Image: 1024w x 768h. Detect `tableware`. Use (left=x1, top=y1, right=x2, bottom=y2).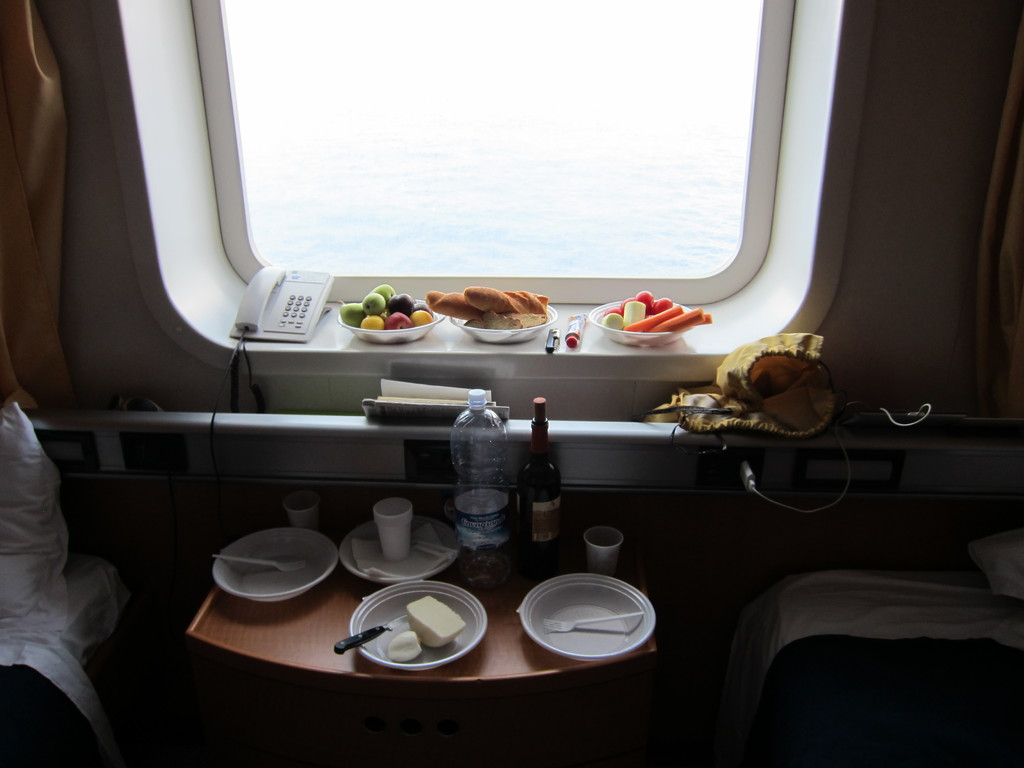
(left=588, top=300, right=694, bottom=346).
